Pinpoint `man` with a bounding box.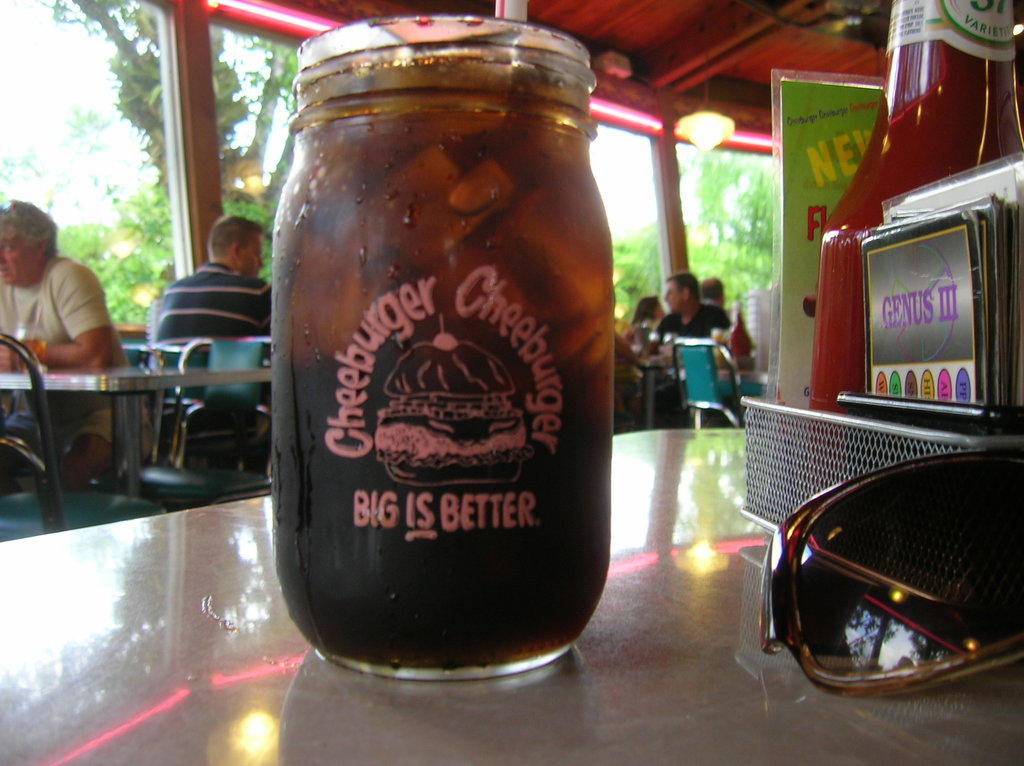
box=[0, 196, 154, 490].
